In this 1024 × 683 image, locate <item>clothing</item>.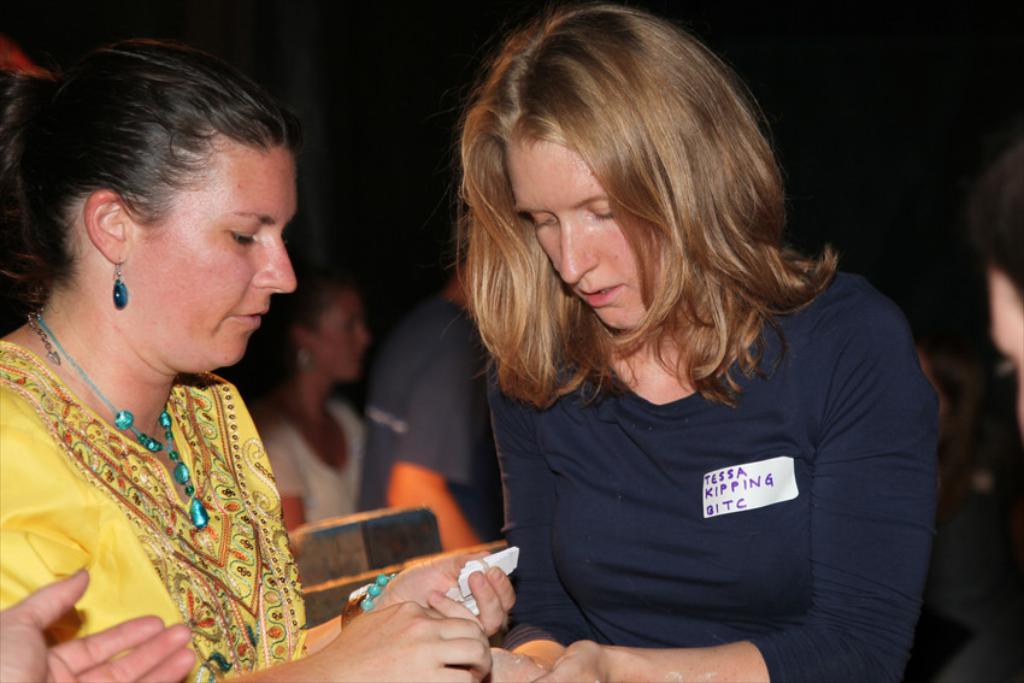
Bounding box: Rect(483, 267, 937, 682).
